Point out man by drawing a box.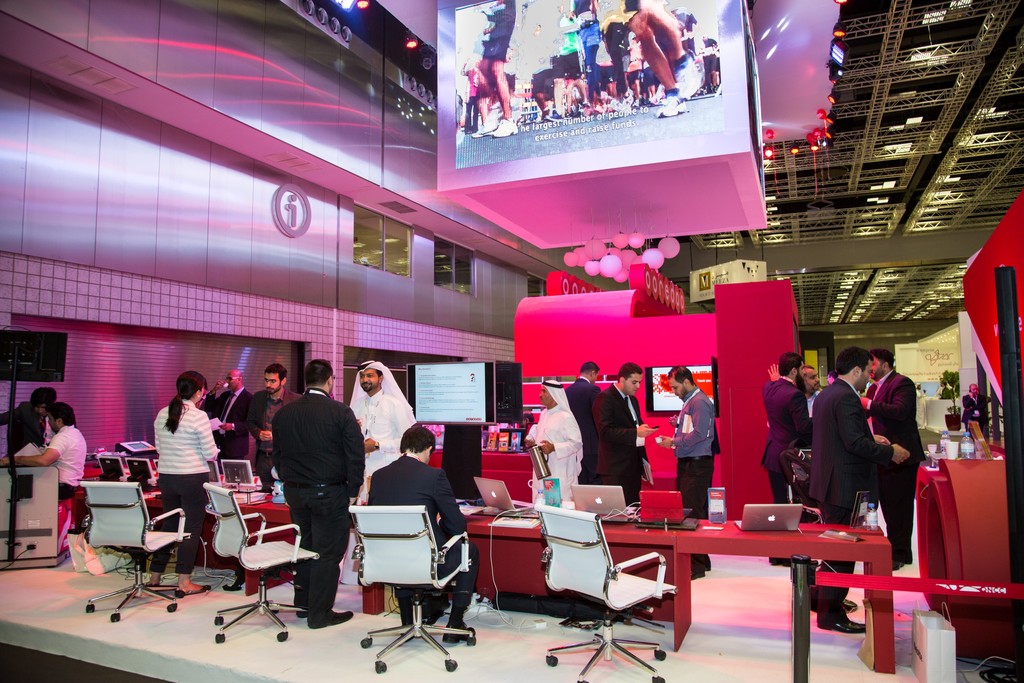
(left=244, top=366, right=300, bottom=479).
